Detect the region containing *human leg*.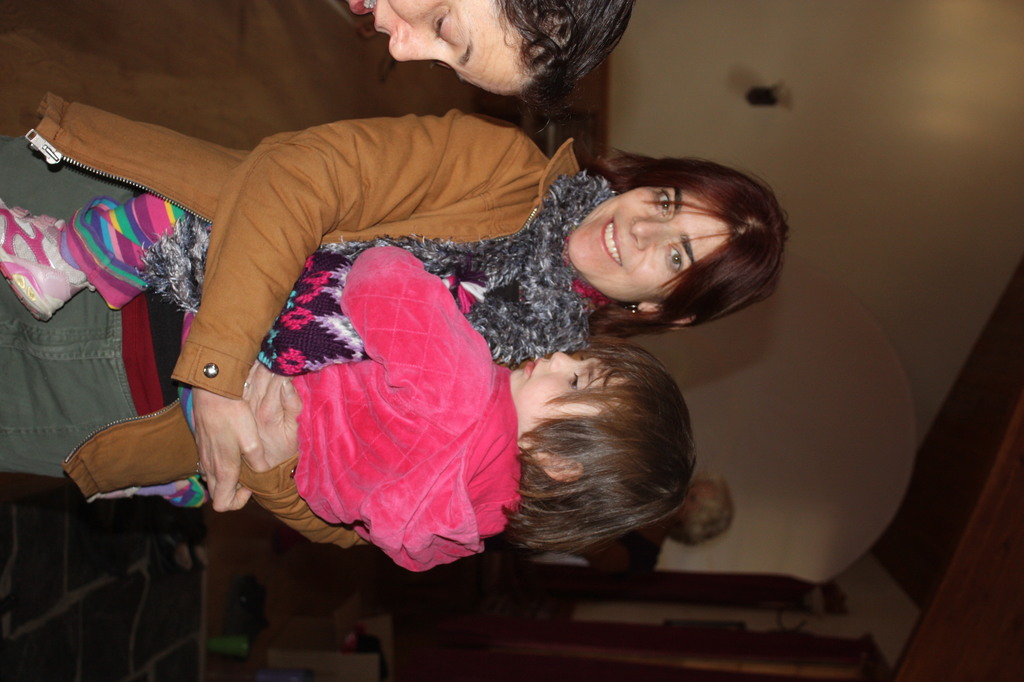
locate(0, 138, 175, 332).
